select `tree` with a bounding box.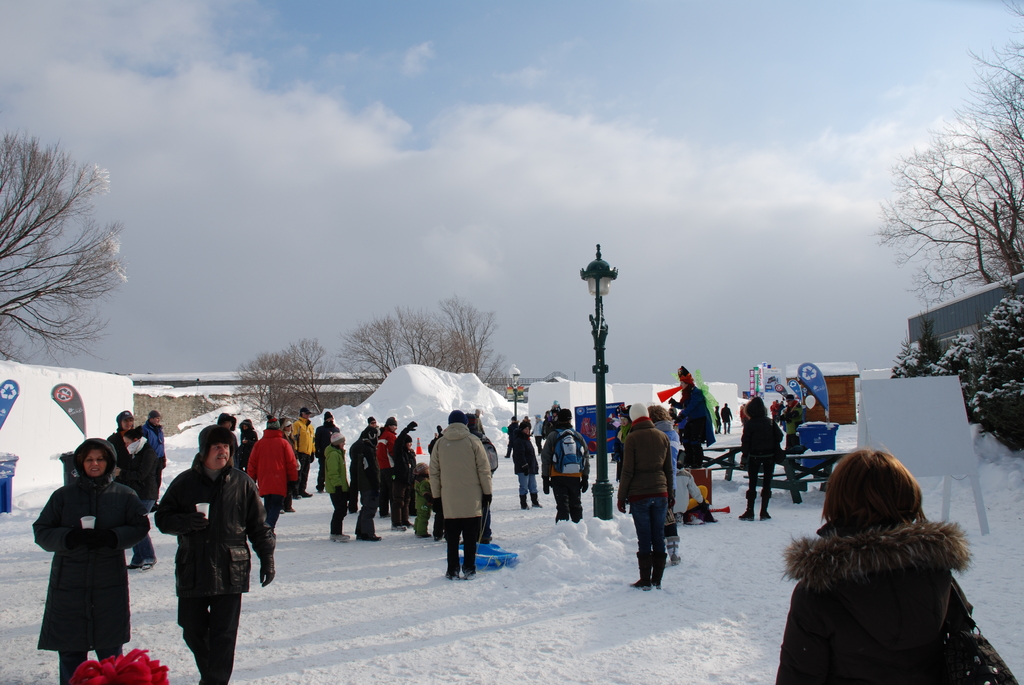
{"x1": 5, "y1": 115, "x2": 117, "y2": 384}.
